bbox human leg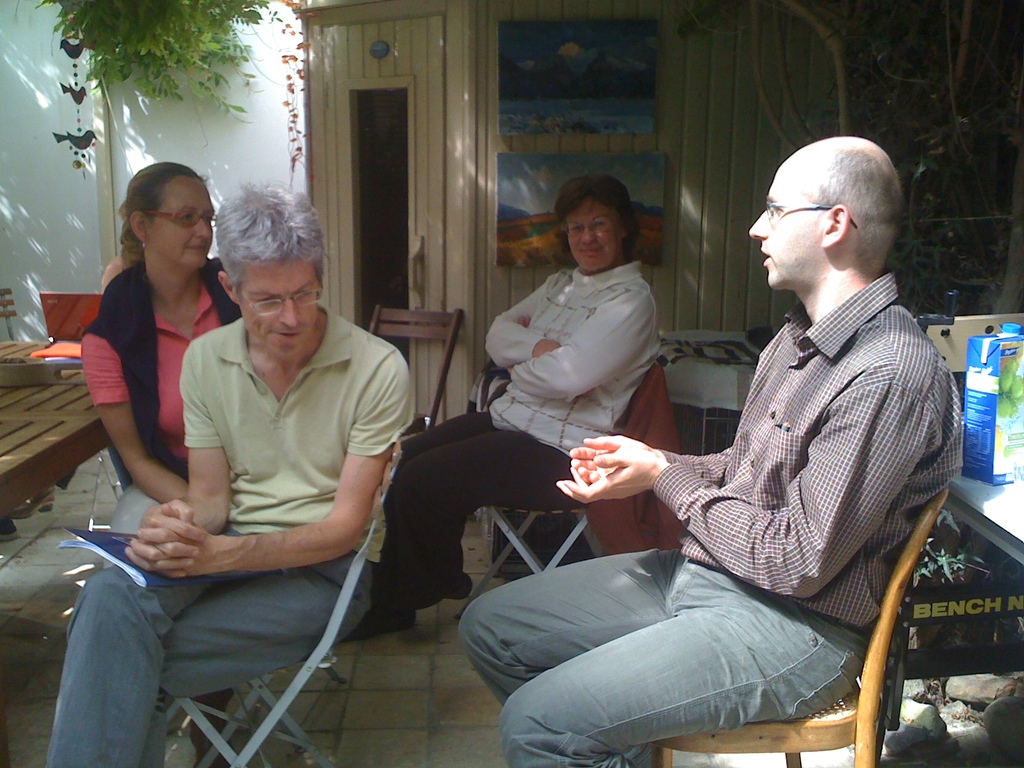
(42, 568, 362, 767)
